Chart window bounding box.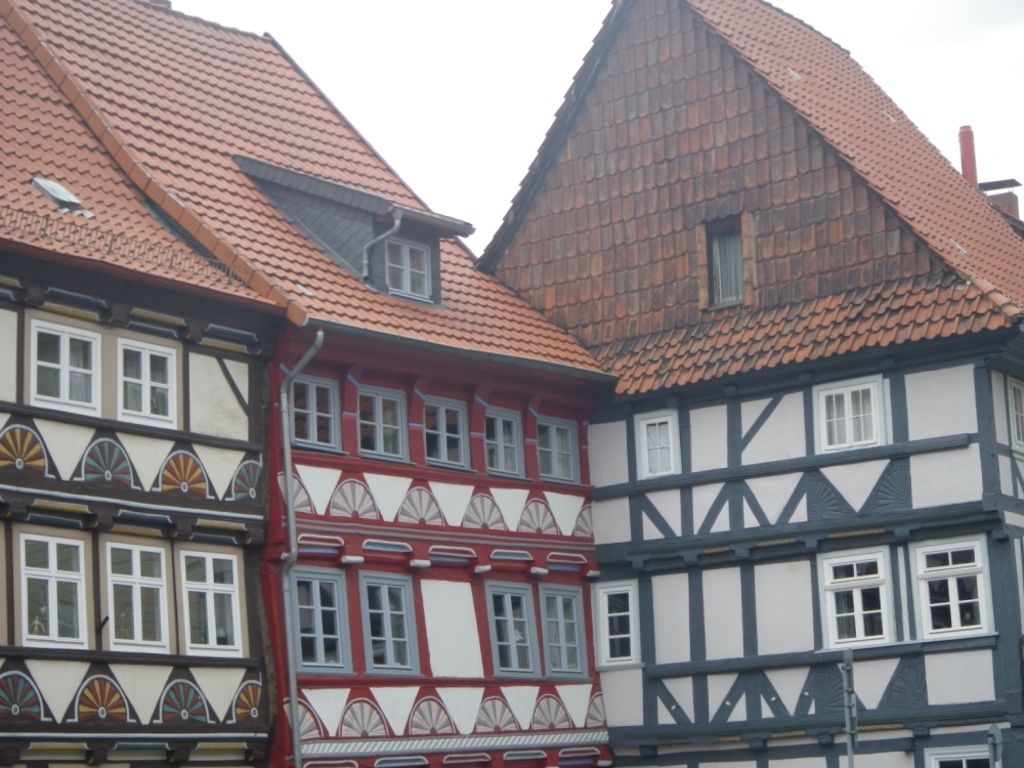
Charted: select_region(545, 585, 589, 674).
